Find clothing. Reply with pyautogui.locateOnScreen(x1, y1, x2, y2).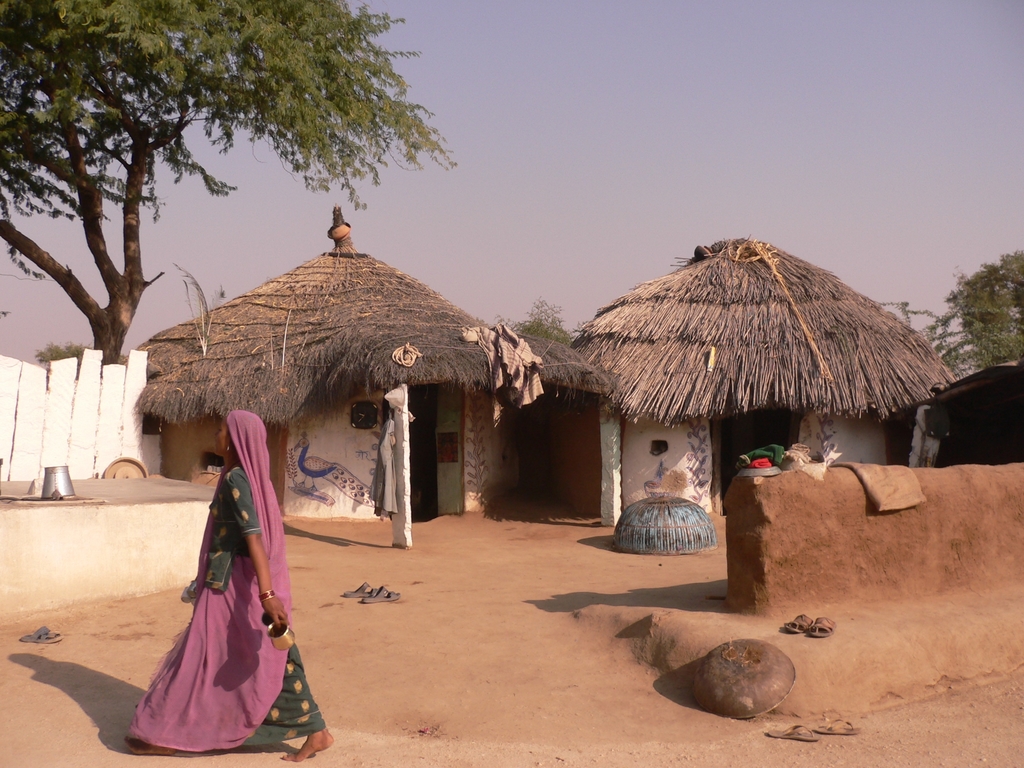
pyautogui.locateOnScreen(129, 462, 287, 752).
